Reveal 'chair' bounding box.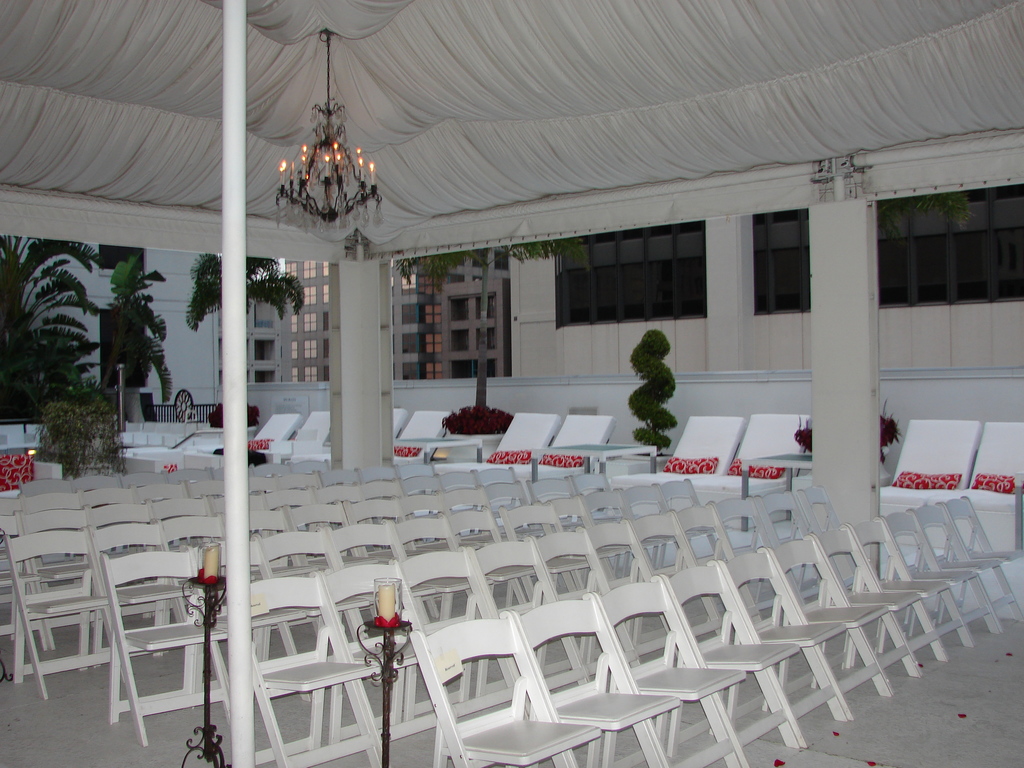
Revealed: box=[250, 415, 333, 458].
